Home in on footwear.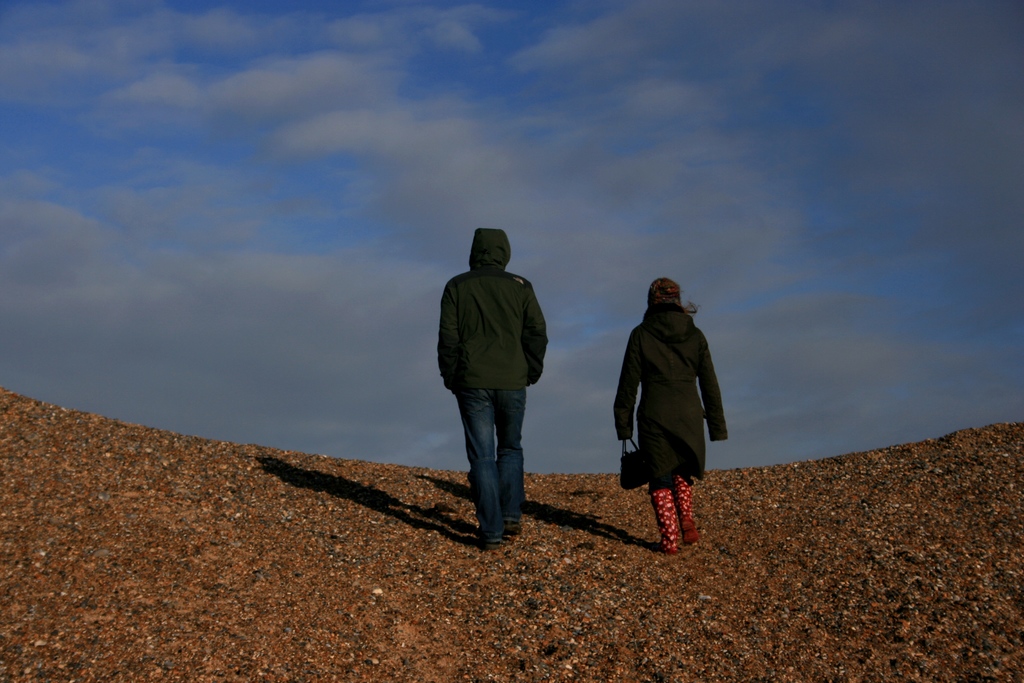
Homed in at box=[478, 539, 499, 552].
